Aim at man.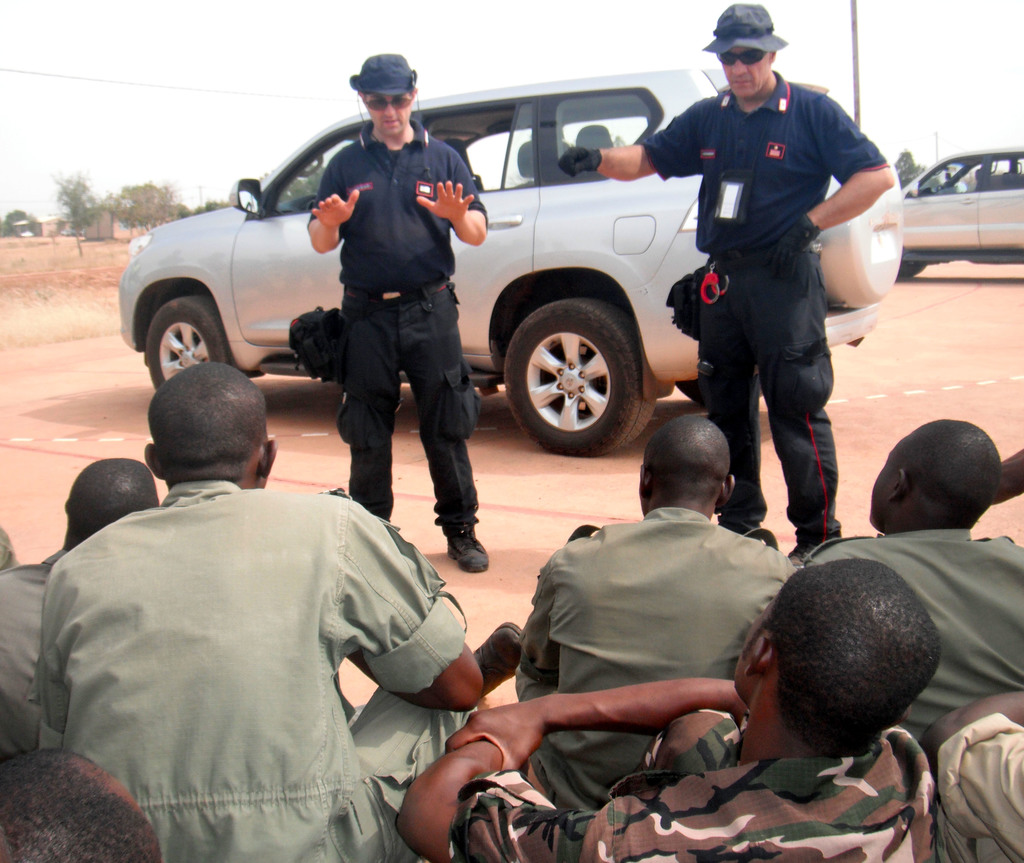
Aimed at [304,50,500,584].
